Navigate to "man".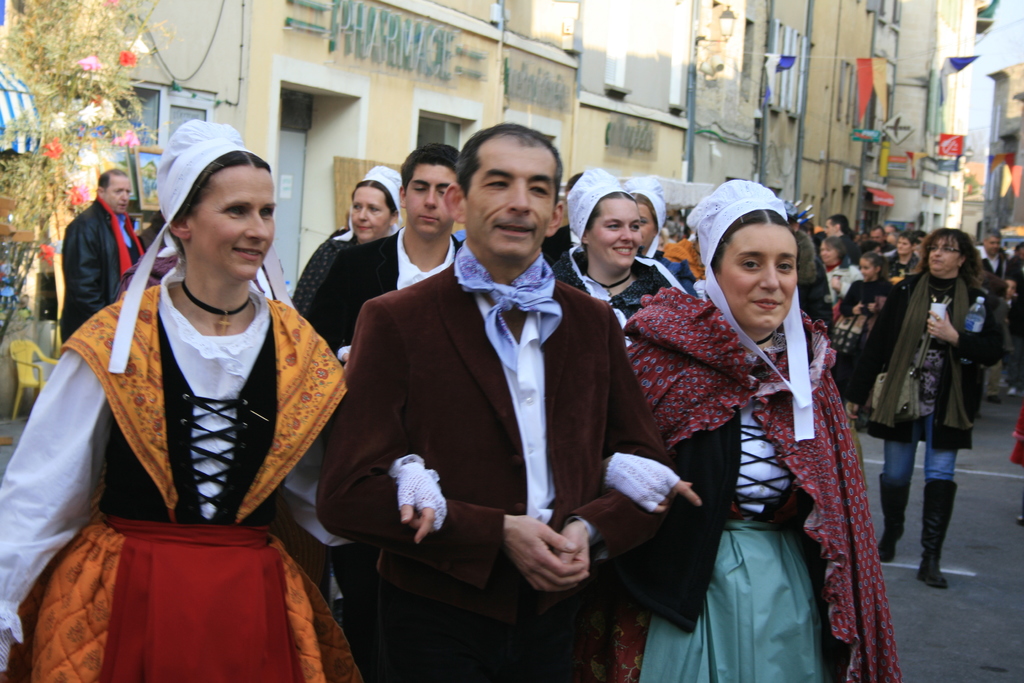
Navigation target: locate(975, 226, 1008, 406).
